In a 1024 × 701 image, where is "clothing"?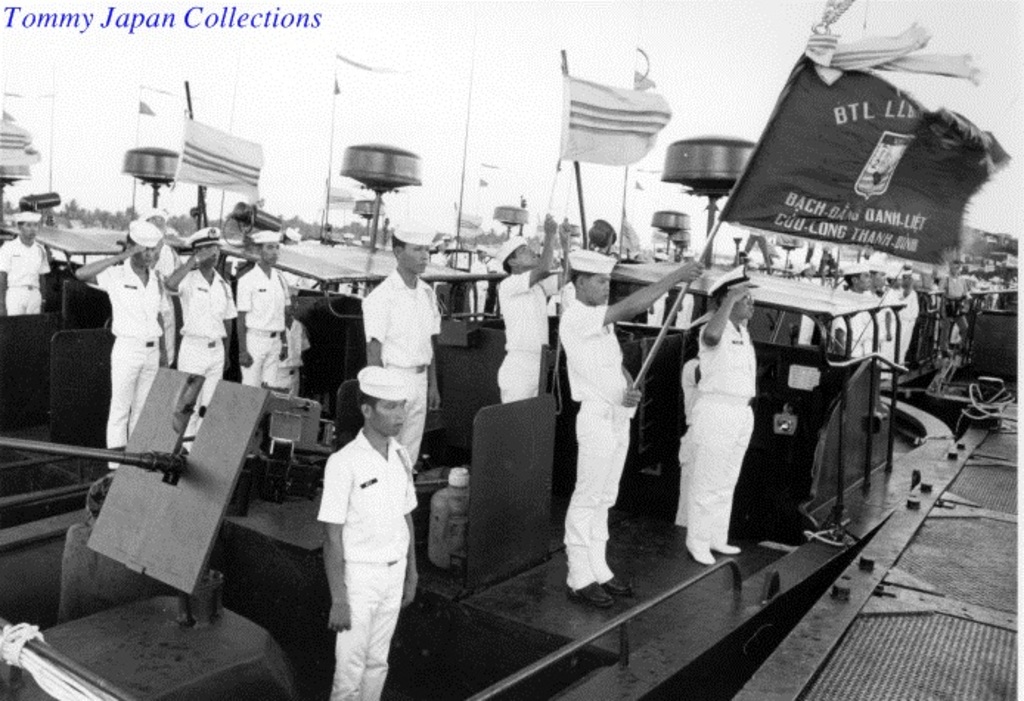
box=[676, 360, 698, 521].
